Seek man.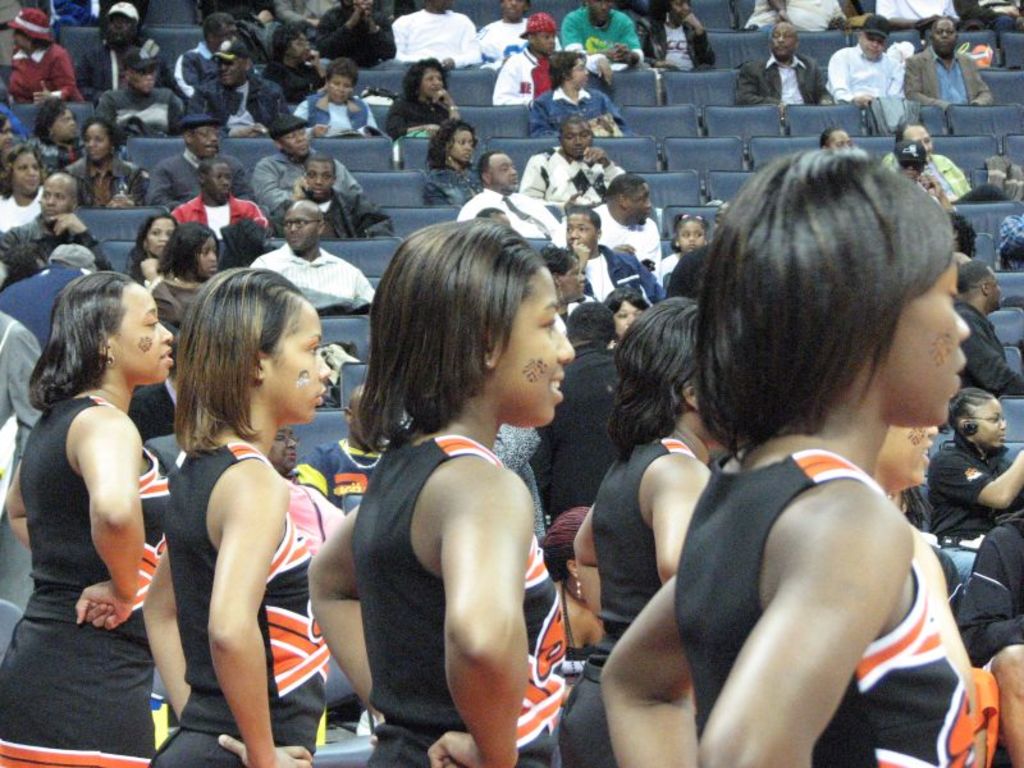
left=529, top=300, right=616, bottom=530.
